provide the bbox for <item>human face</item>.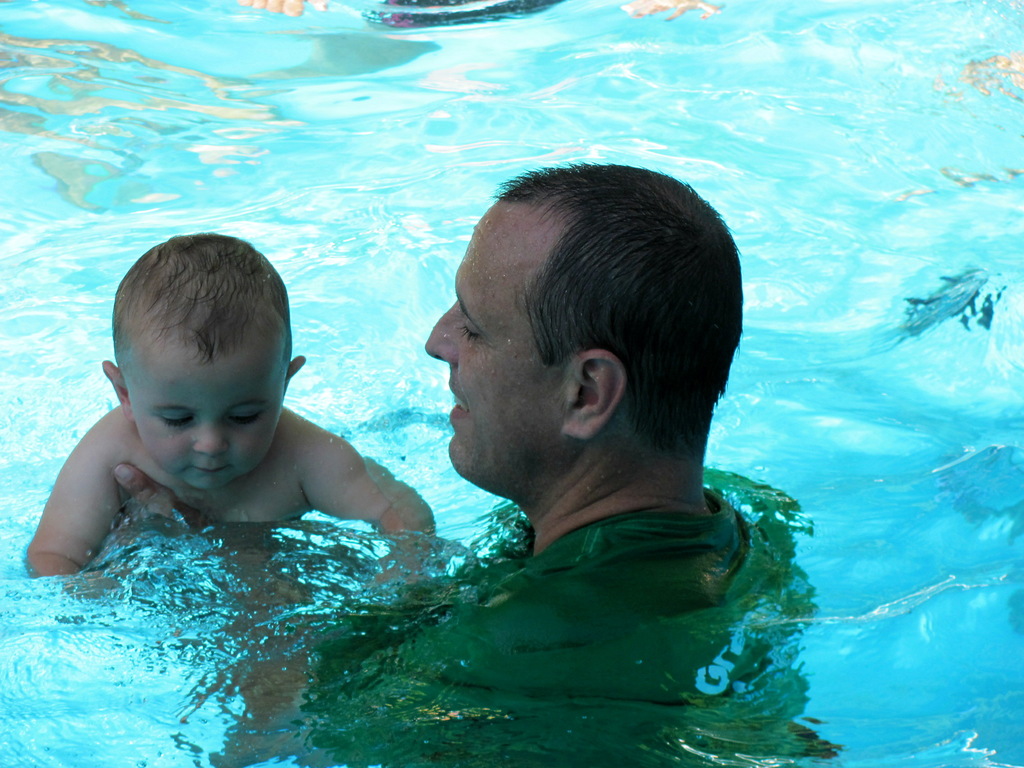
{"left": 424, "top": 202, "right": 567, "bottom": 490}.
